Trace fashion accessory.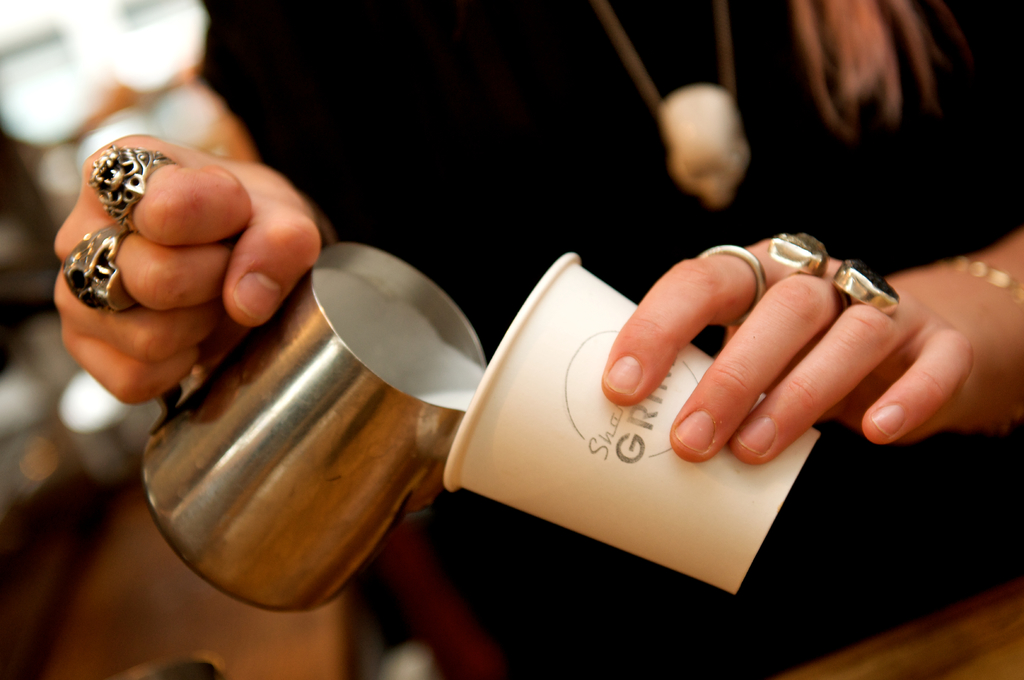
Traced to detection(766, 234, 828, 273).
